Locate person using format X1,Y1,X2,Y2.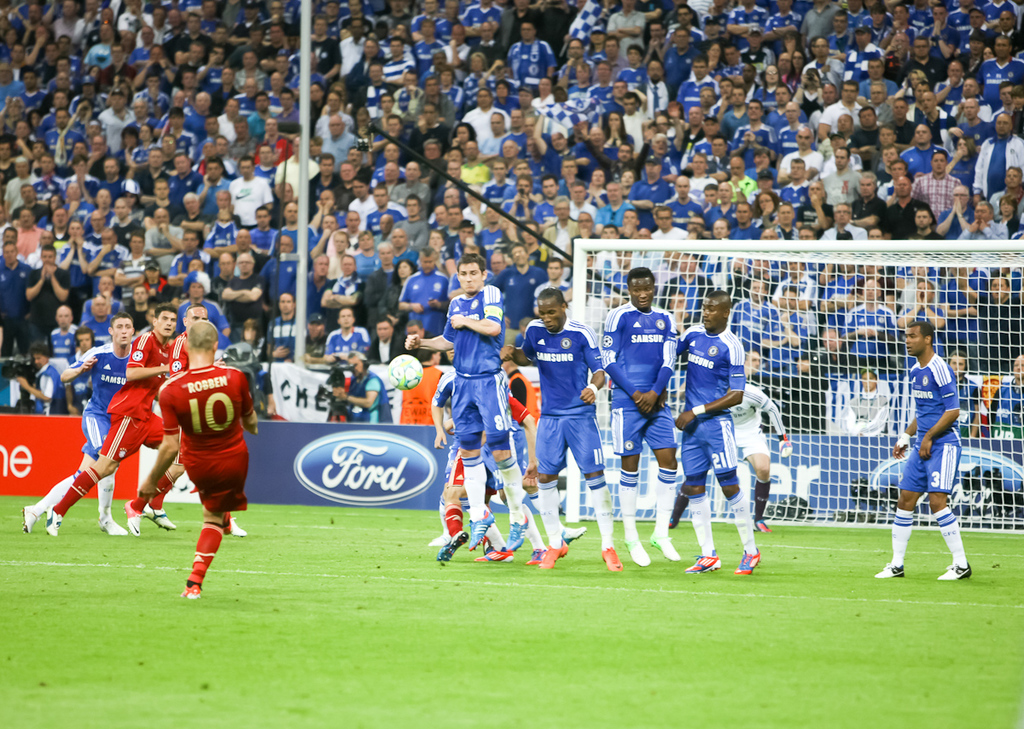
7,154,34,207.
